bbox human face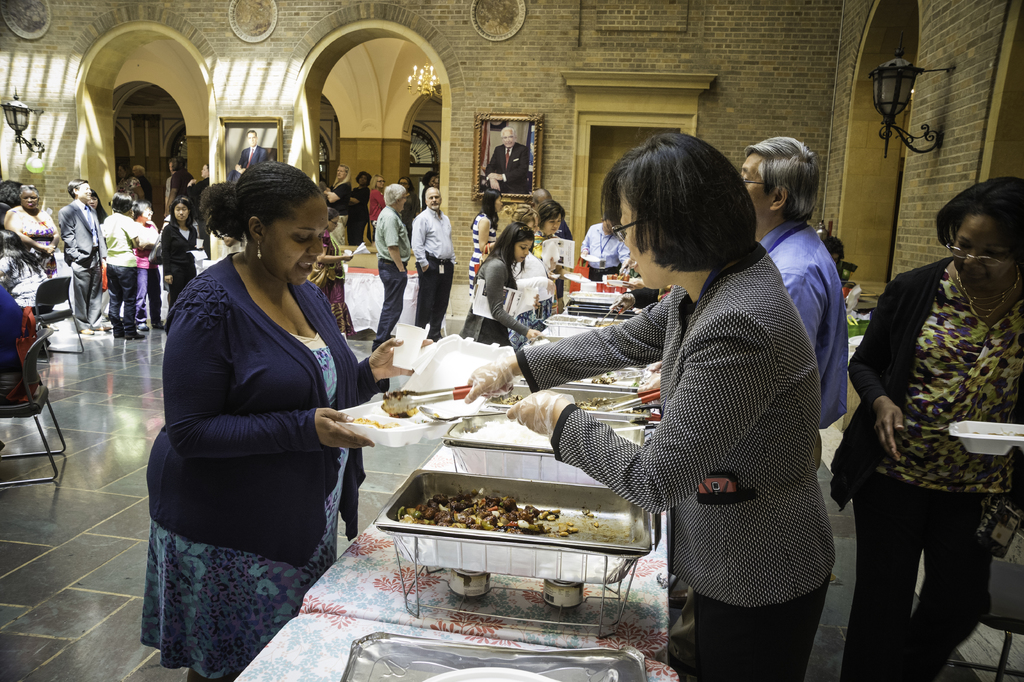
Rect(75, 178, 91, 201)
